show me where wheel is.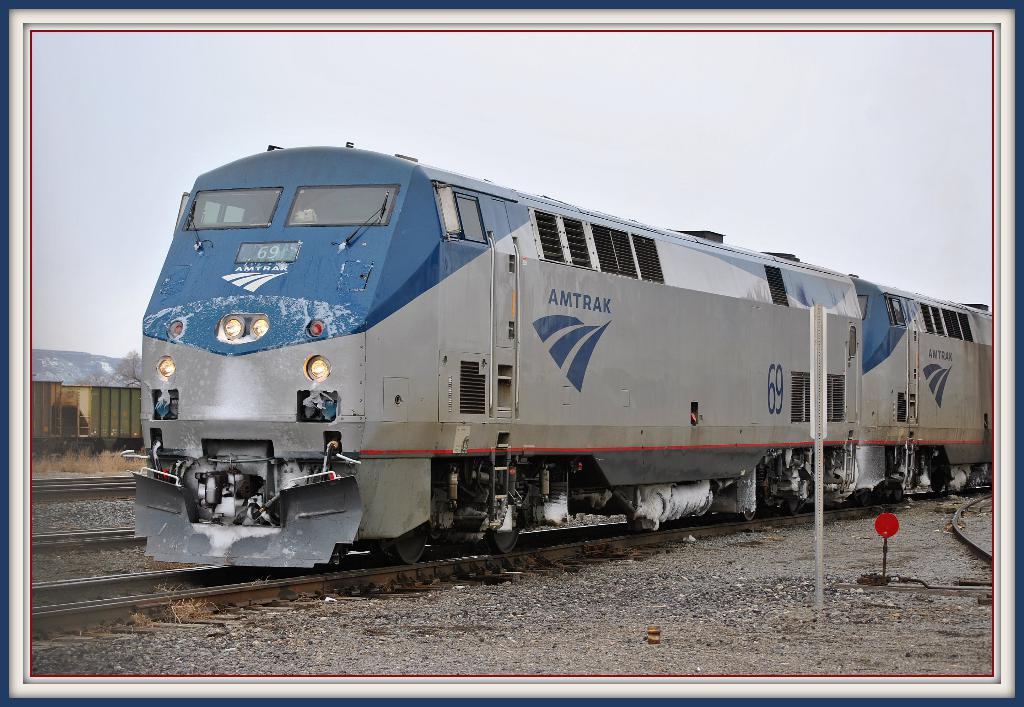
wheel is at bbox(737, 512, 756, 523).
